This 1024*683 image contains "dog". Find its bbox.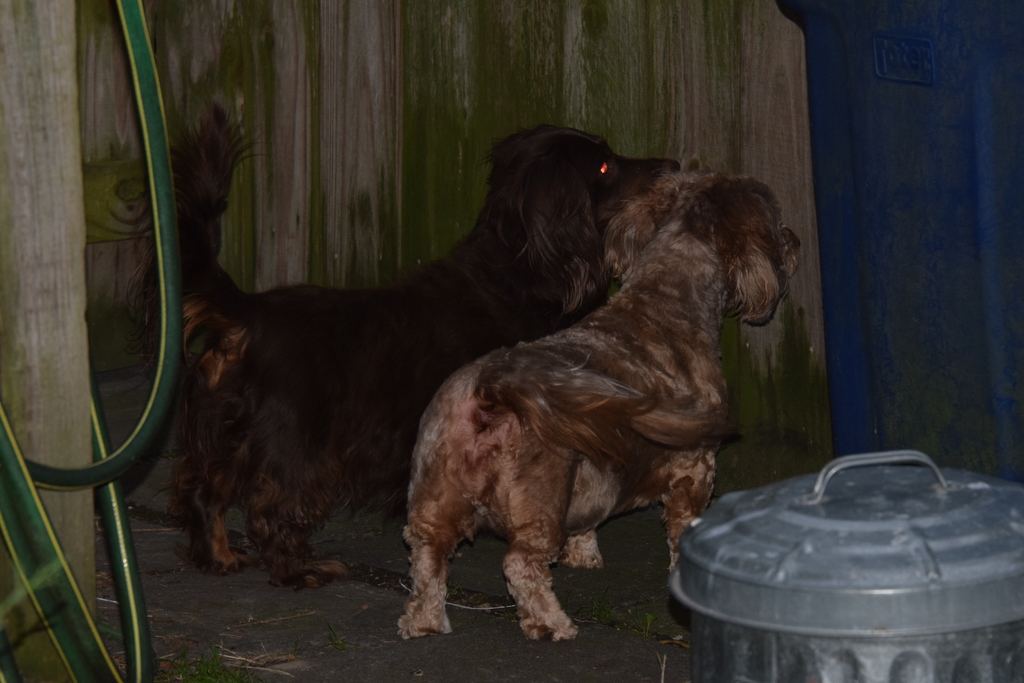
BBox(92, 101, 682, 597).
